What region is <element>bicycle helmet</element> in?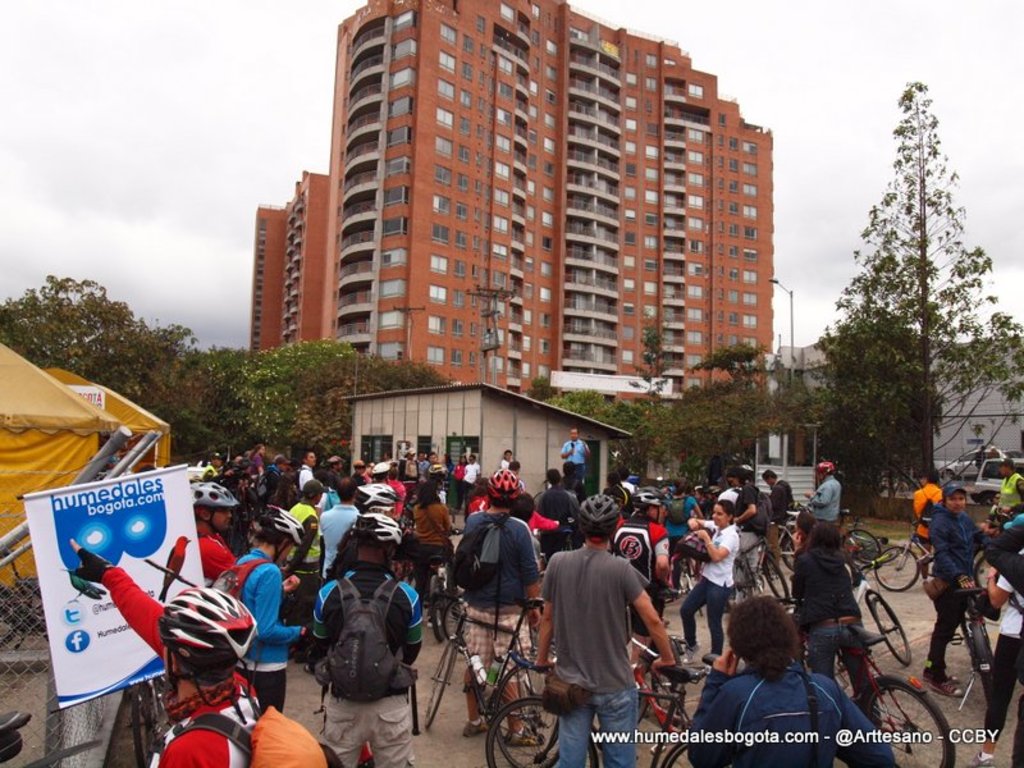
[356,516,397,553].
